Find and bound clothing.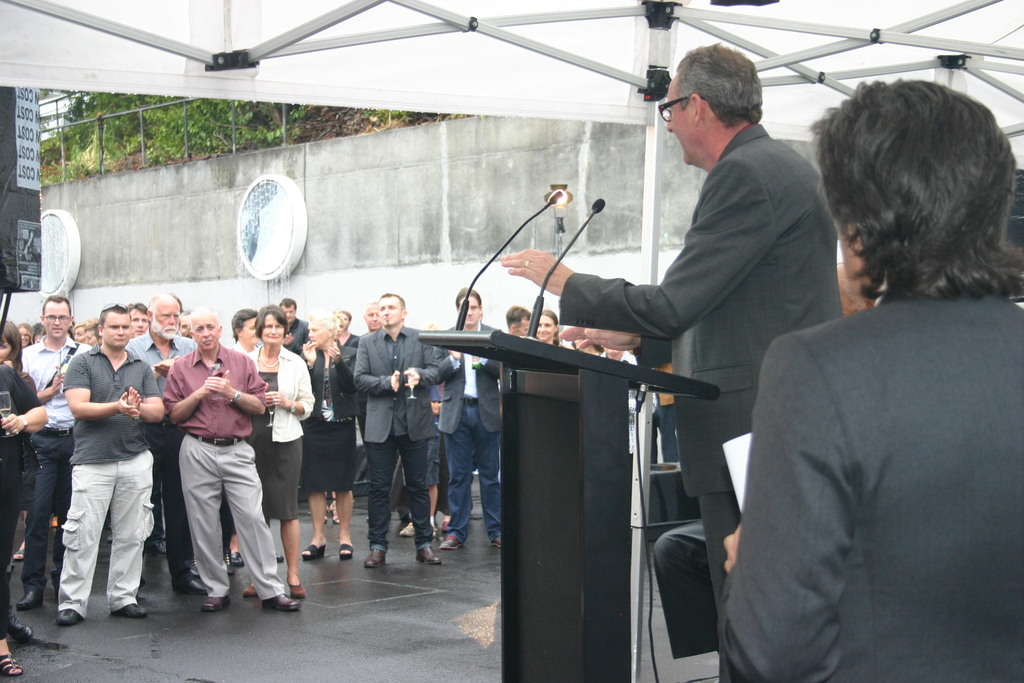
Bound: select_region(717, 292, 1023, 682).
